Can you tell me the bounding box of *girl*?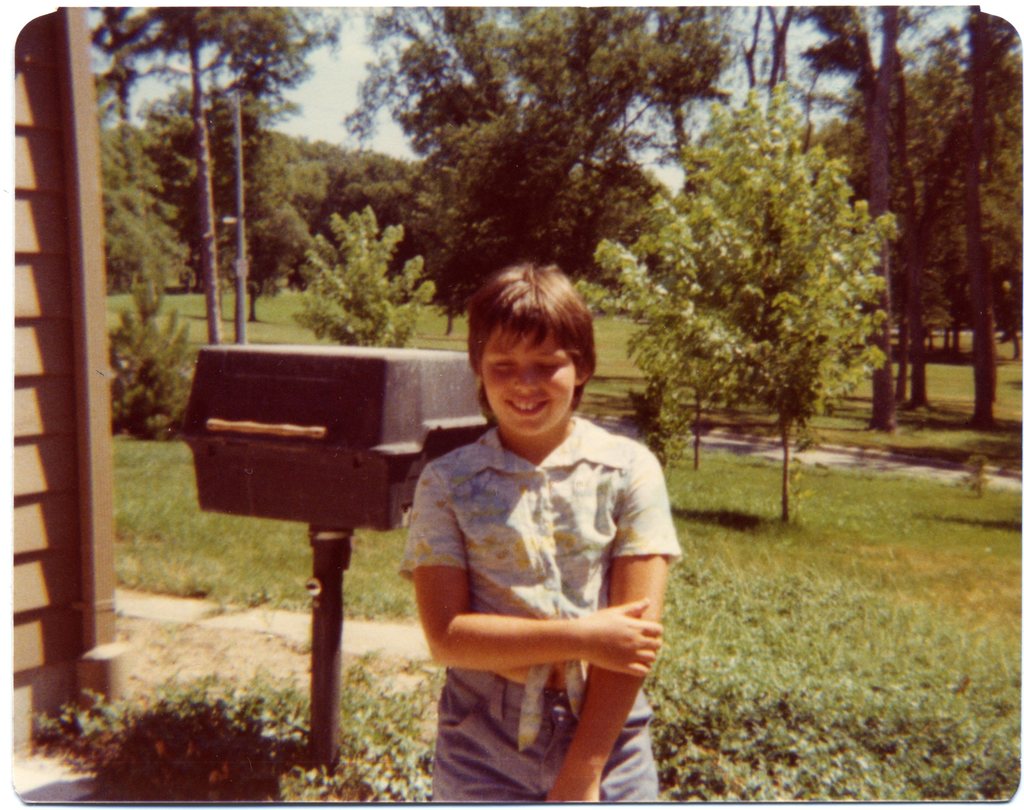
<box>400,255,681,802</box>.
